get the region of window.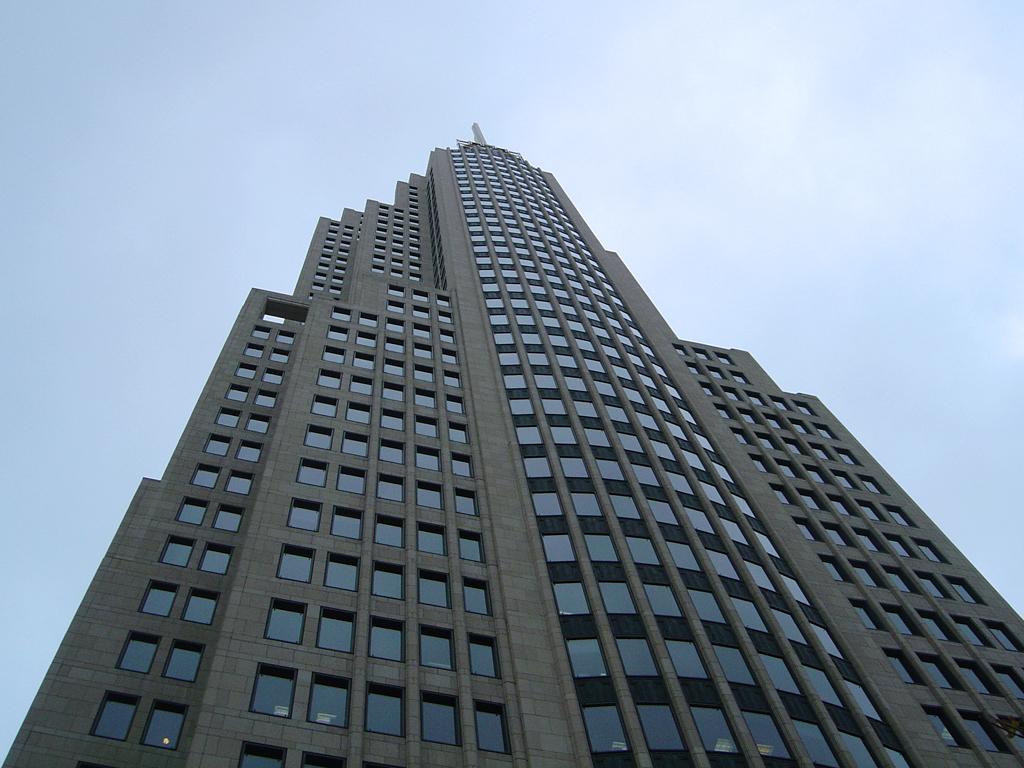
crop(413, 488, 448, 509).
